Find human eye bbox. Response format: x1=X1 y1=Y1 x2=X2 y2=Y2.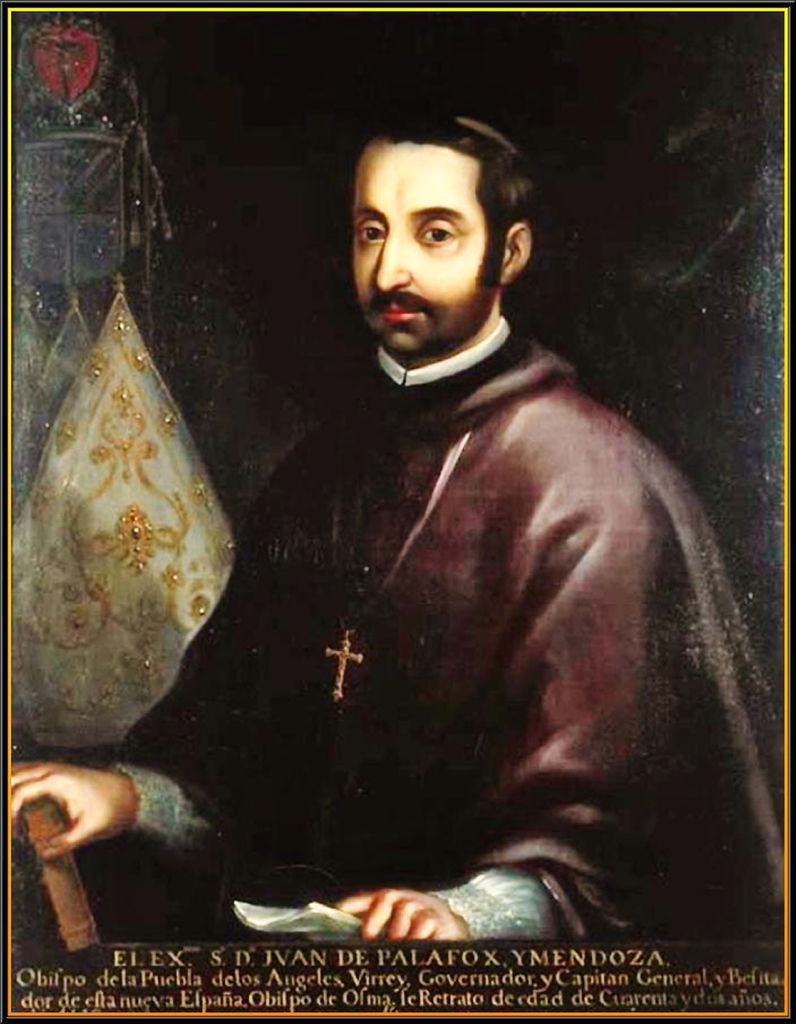
x1=351 y1=216 x2=385 y2=250.
